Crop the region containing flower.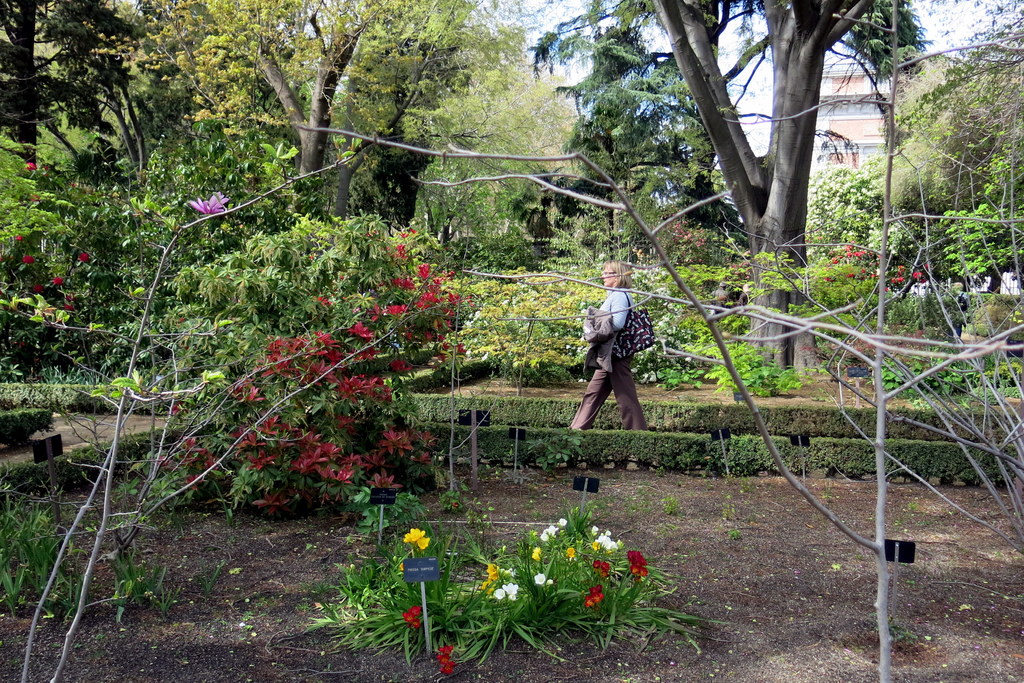
Crop region: bbox=(582, 584, 604, 607).
